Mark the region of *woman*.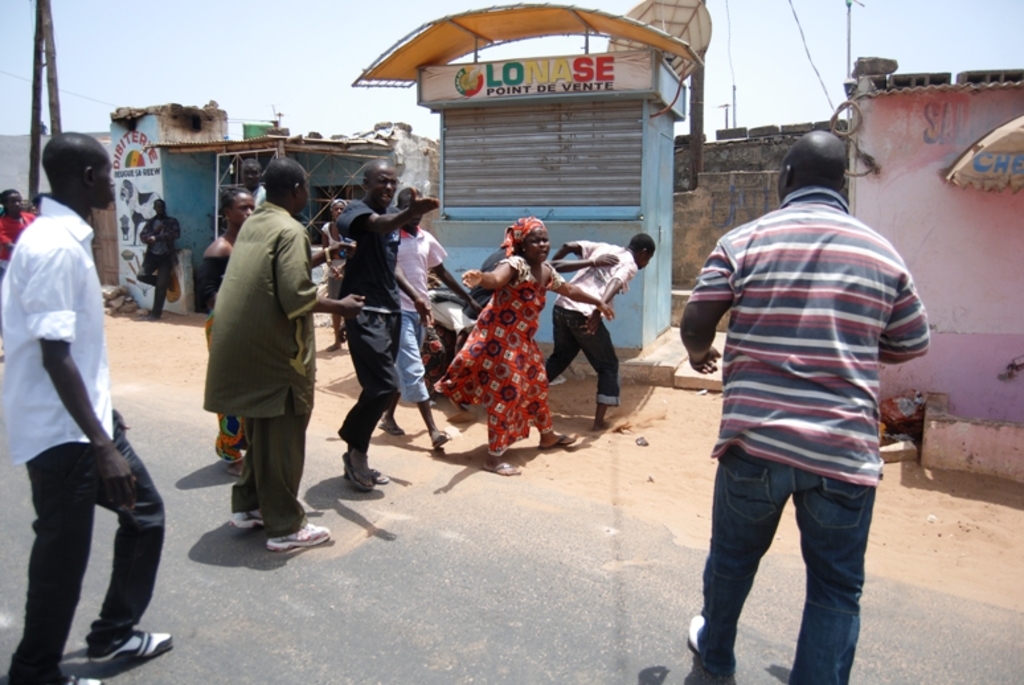
Region: [26,204,40,217].
